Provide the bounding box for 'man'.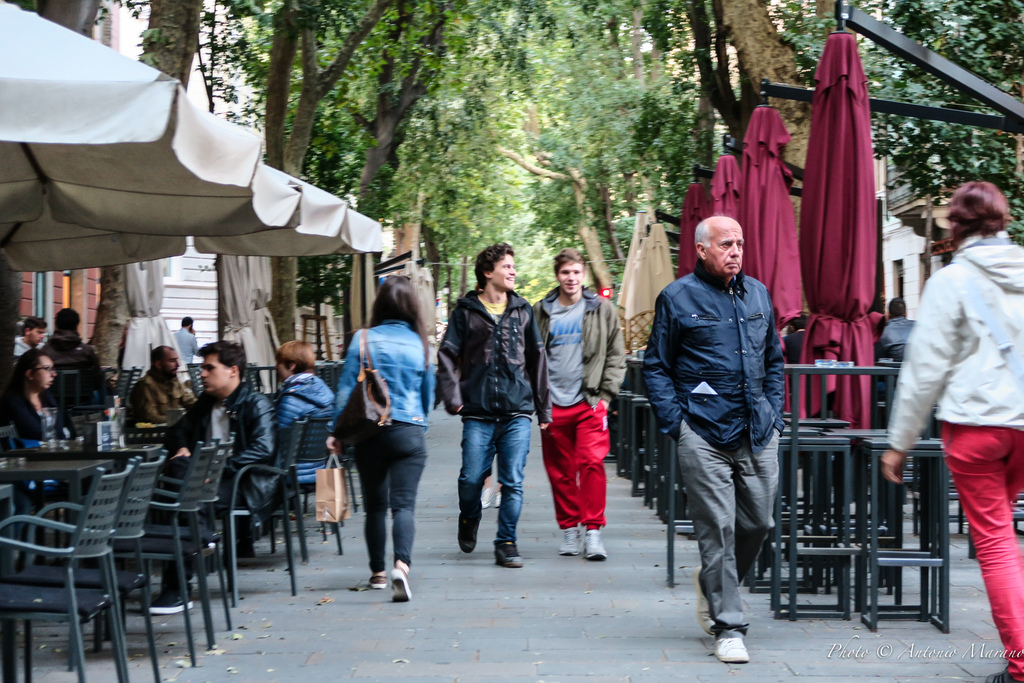
[641, 217, 789, 659].
